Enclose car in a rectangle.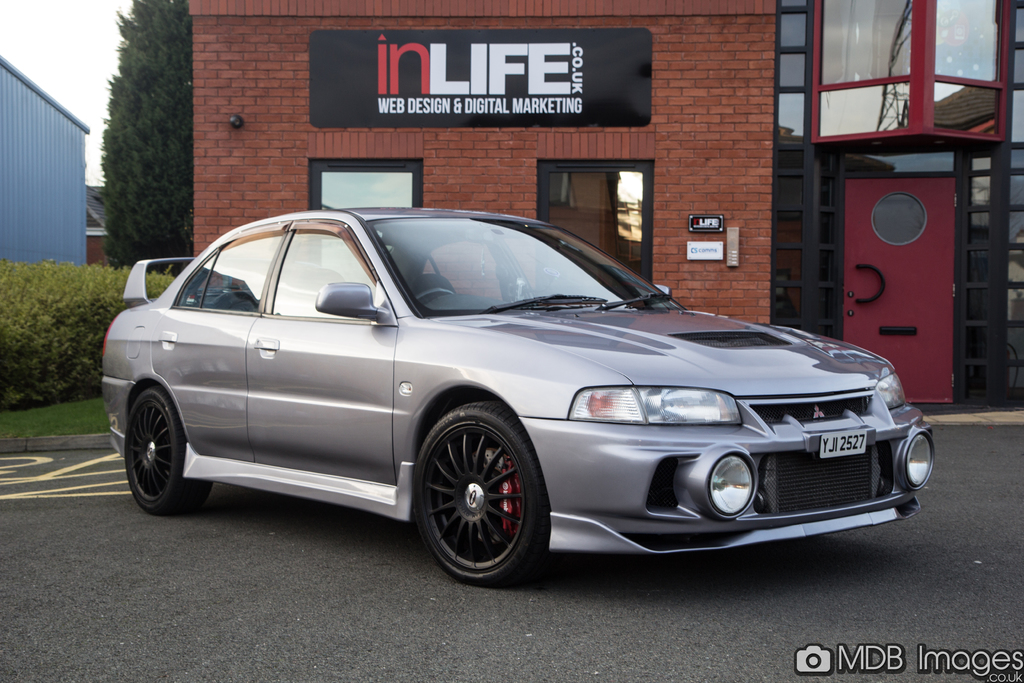
(100,209,899,582).
